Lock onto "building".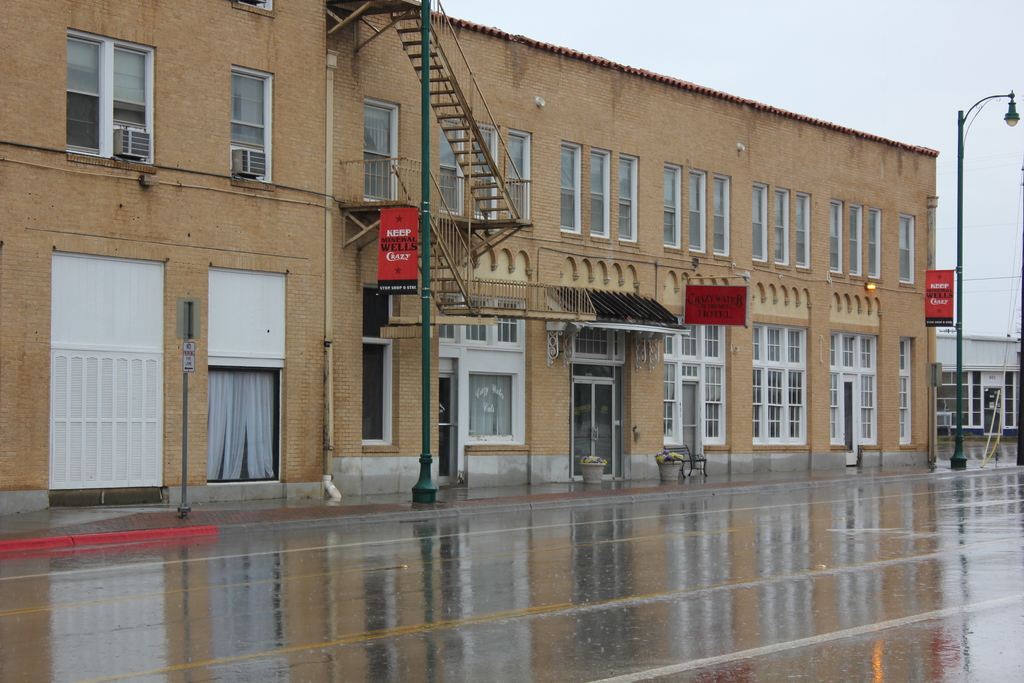
Locked: 940,331,1020,454.
